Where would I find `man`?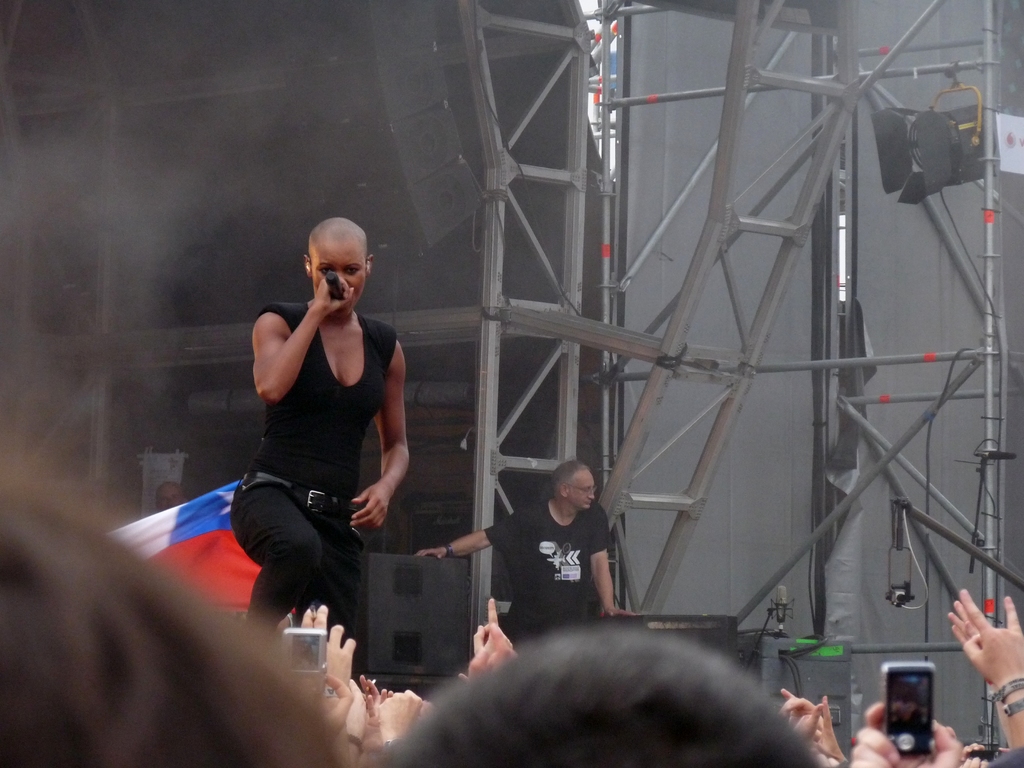
At {"x1": 414, "y1": 456, "x2": 647, "y2": 640}.
